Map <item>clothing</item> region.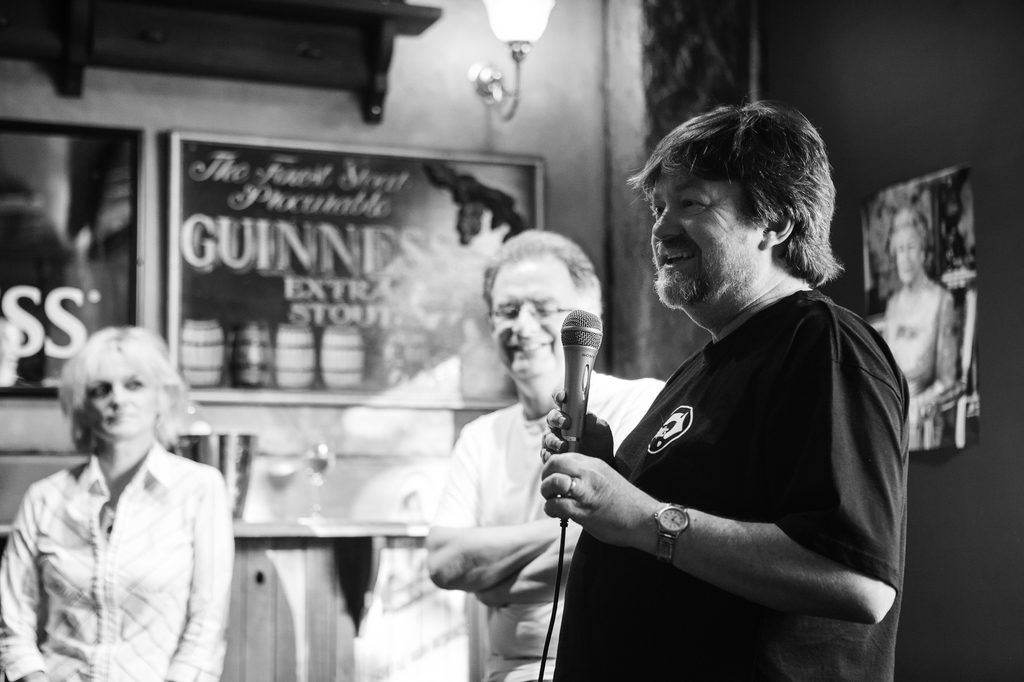
Mapped to region(566, 283, 915, 681).
